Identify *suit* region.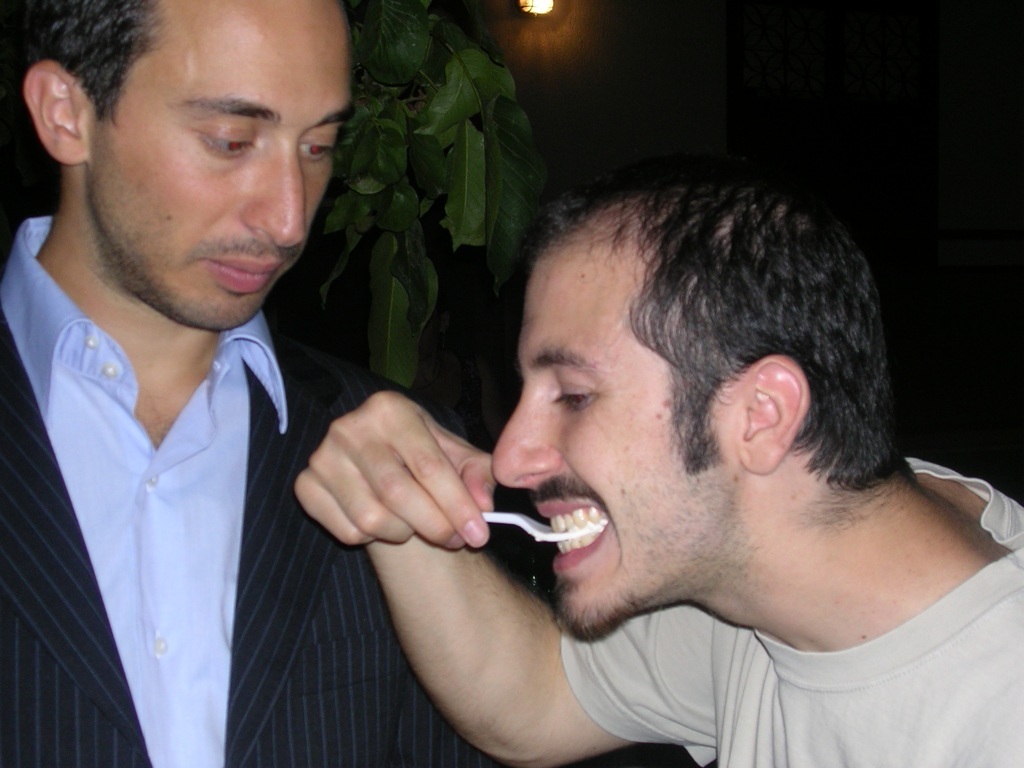
Region: detection(0, 331, 484, 767).
